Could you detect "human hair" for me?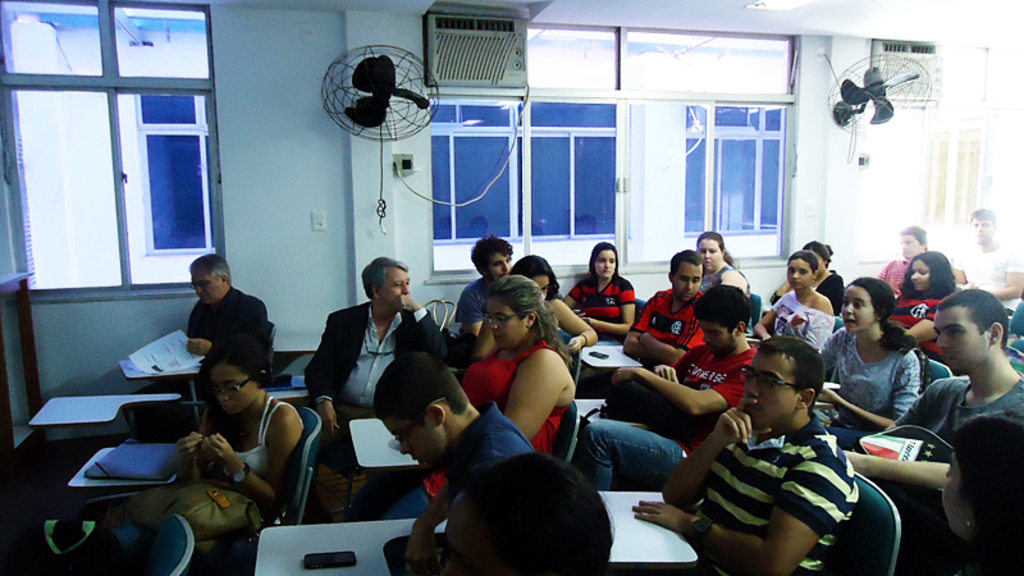
Detection result: 200:329:276:404.
